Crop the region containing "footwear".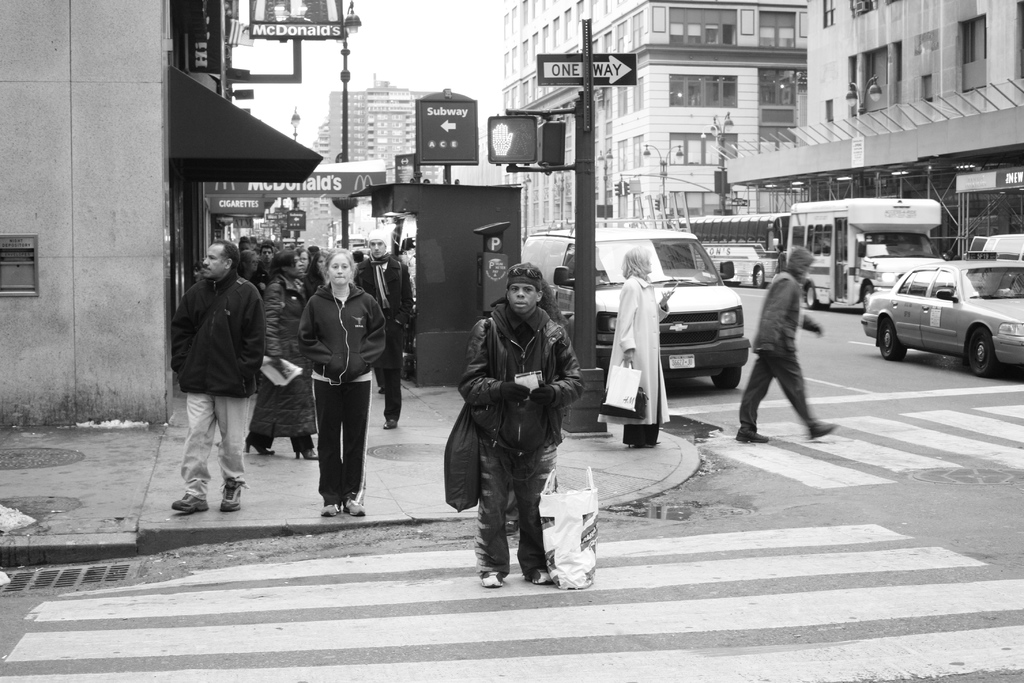
Crop region: l=735, t=428, r=768, b=442.
